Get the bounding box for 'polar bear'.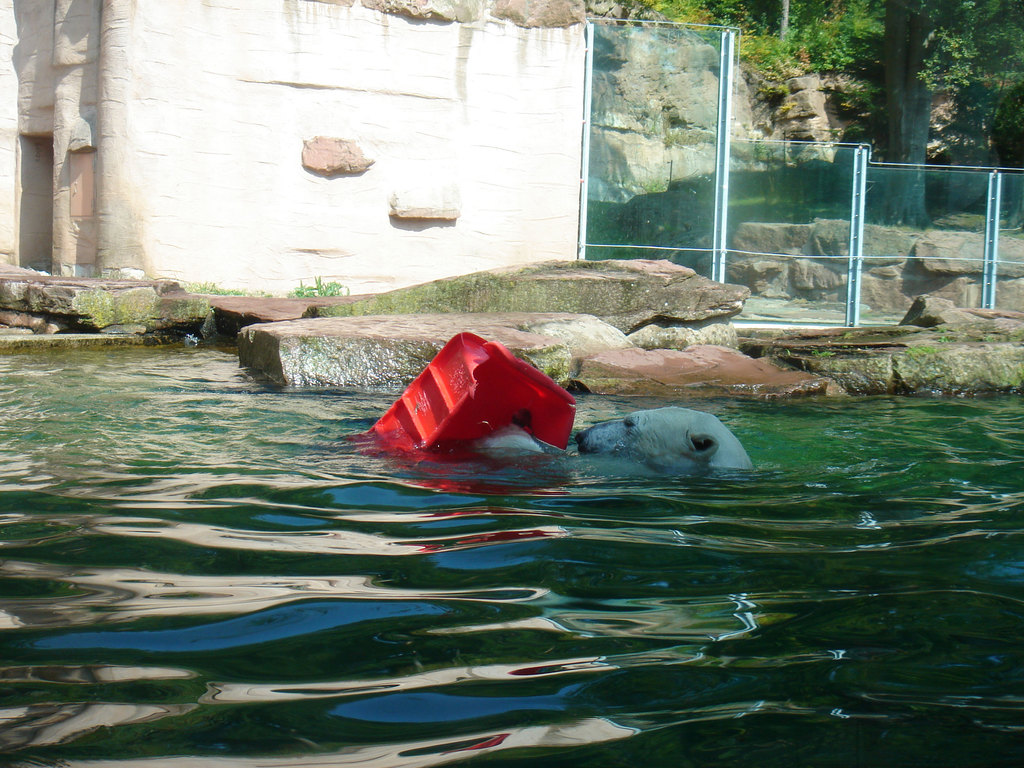
[570, 403, 754, 475].
